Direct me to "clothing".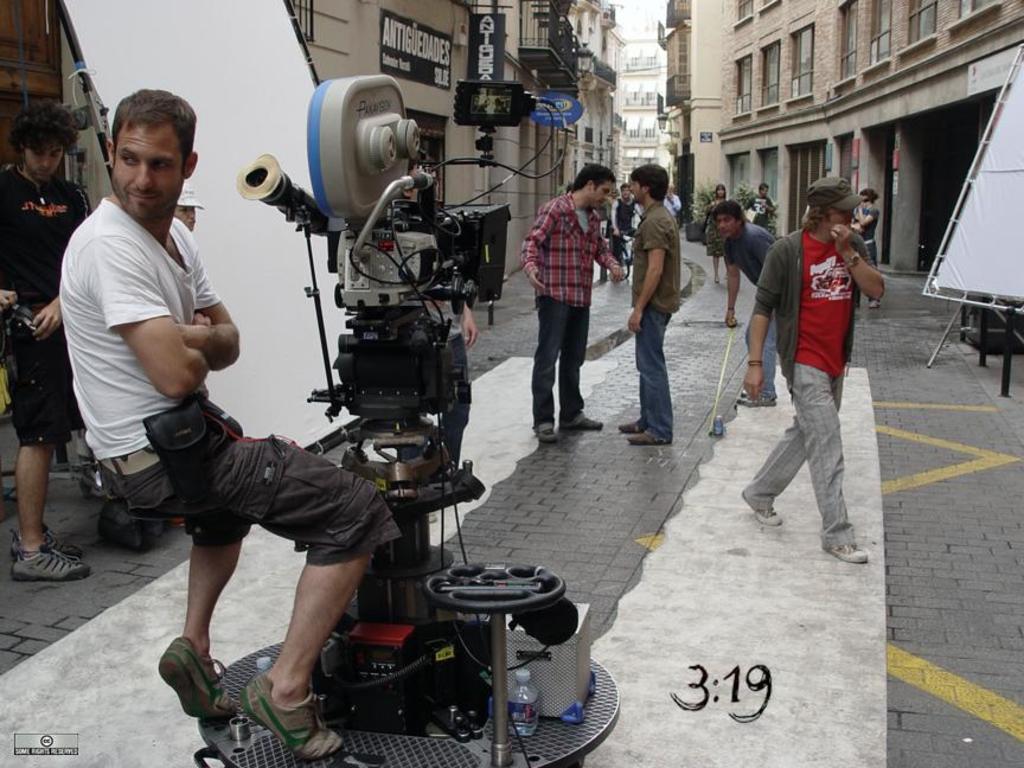
Direction: x1=725, y1=222, x2=781, y2=401.
